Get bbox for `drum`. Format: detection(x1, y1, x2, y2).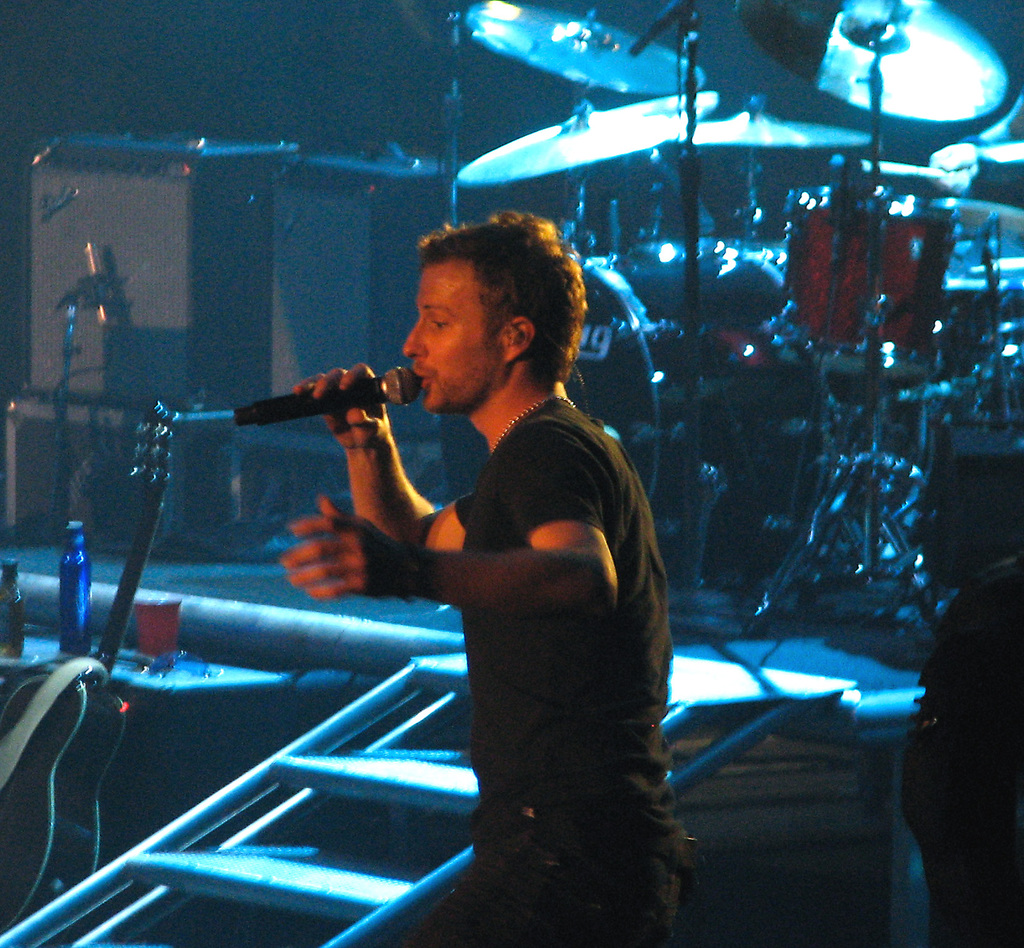
detection(924, 200, 1023, 291).
